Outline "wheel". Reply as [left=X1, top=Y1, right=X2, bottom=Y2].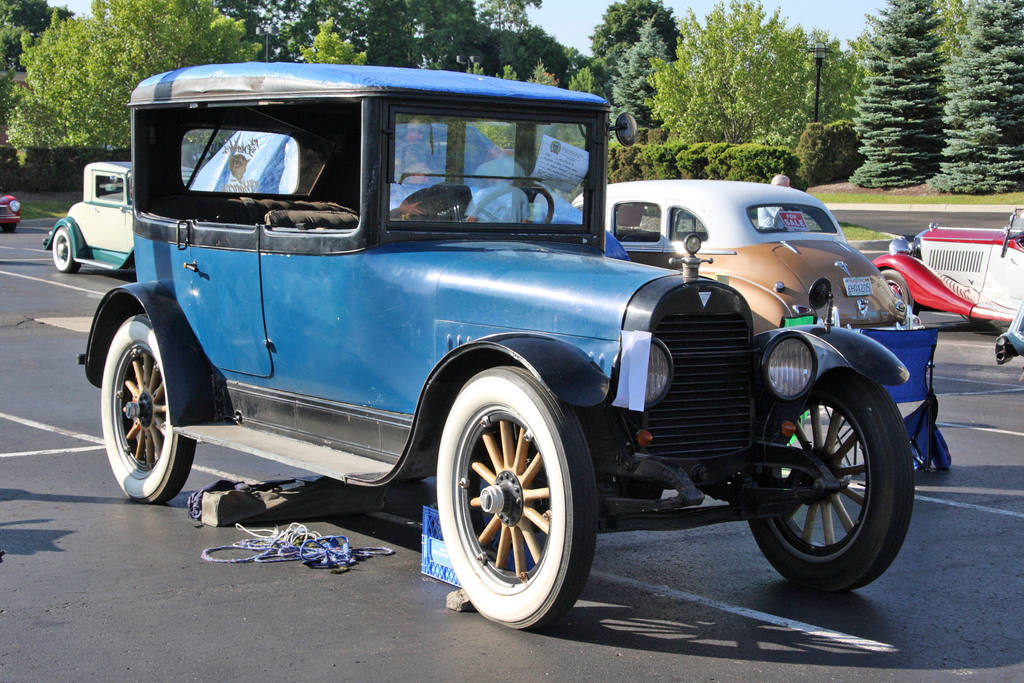
[left=746, top=369, right=915, bottom=593].
